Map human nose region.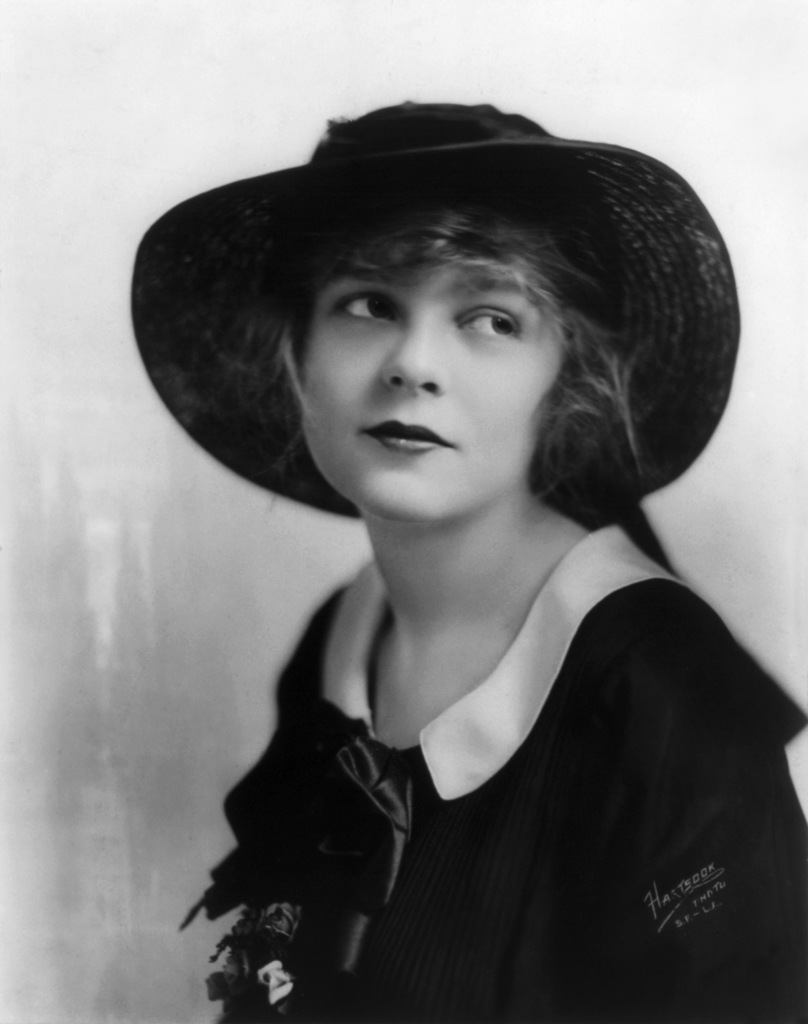
Mapped to <region>382, 314, 449, 392</region>.
